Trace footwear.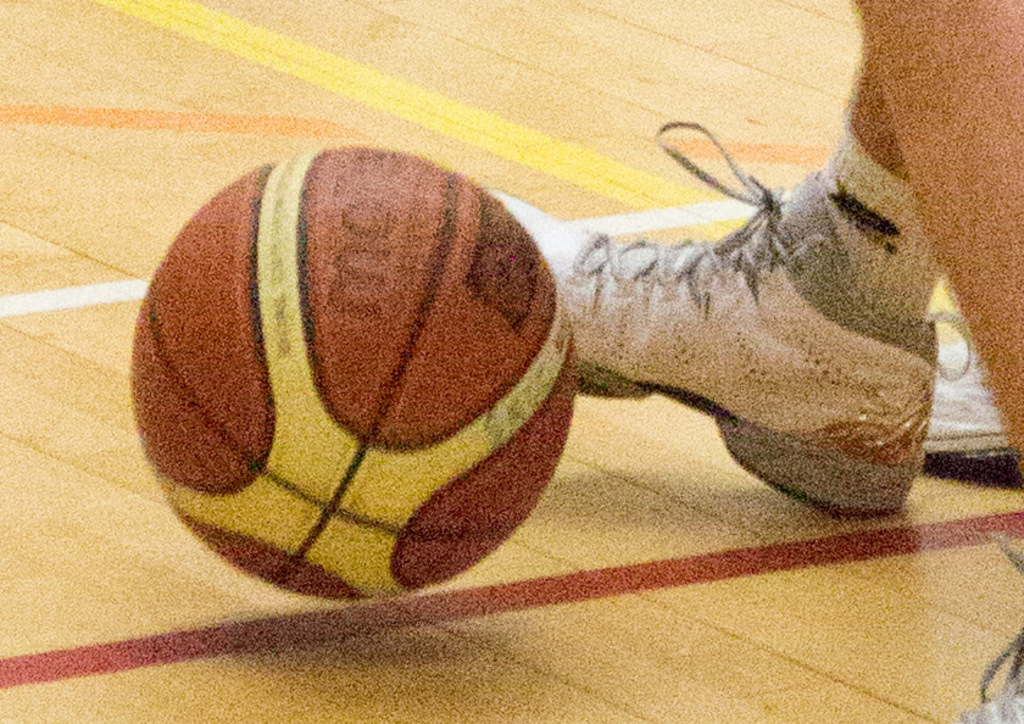
Traced to (left=922, top=330, right=1013, bottom=486).
